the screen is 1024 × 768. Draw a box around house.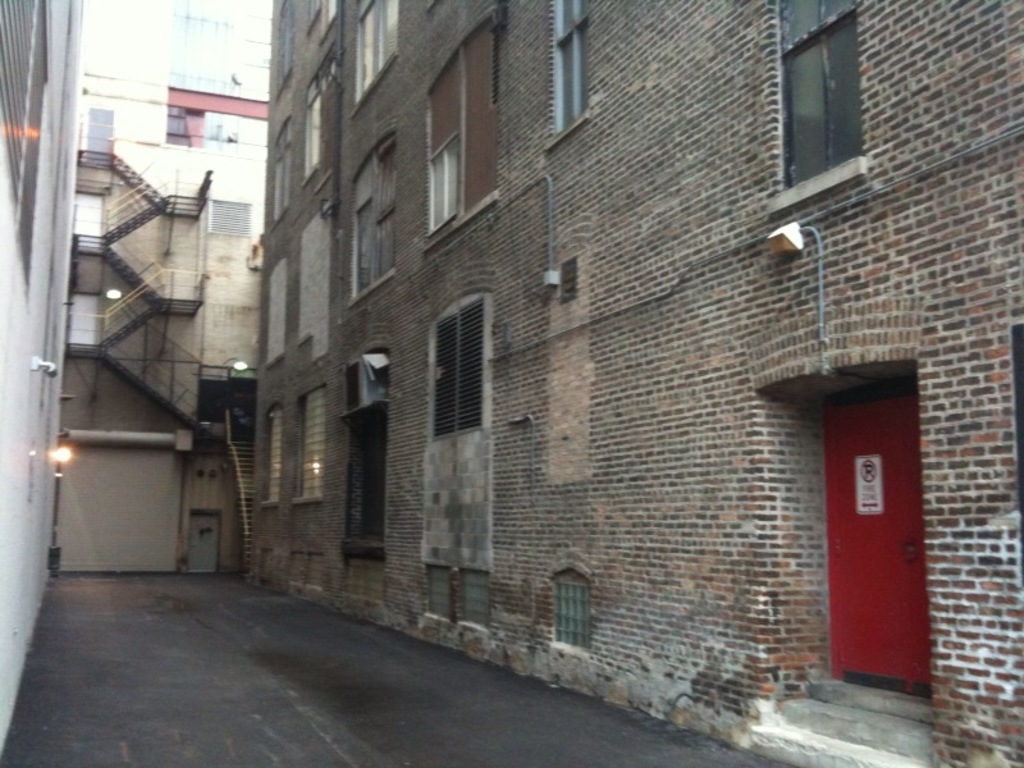
(left=154, top=0, right=1015, bottom=731).
